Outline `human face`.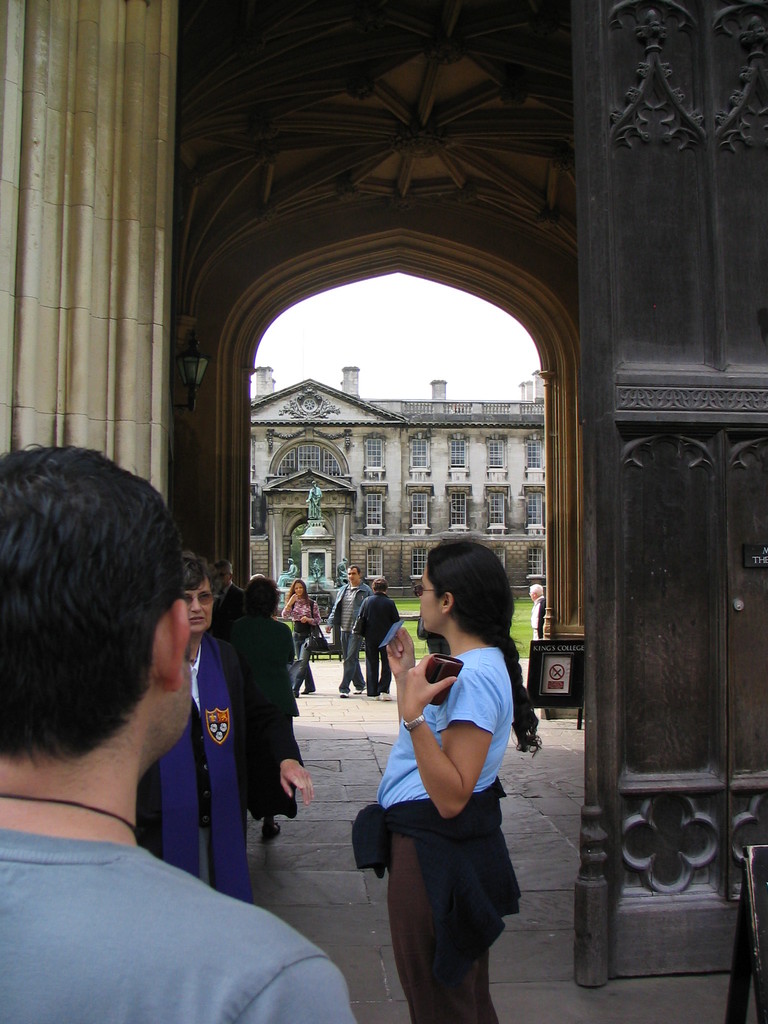
Outline: x1=421 y1=561 x2=439 y2=638.
